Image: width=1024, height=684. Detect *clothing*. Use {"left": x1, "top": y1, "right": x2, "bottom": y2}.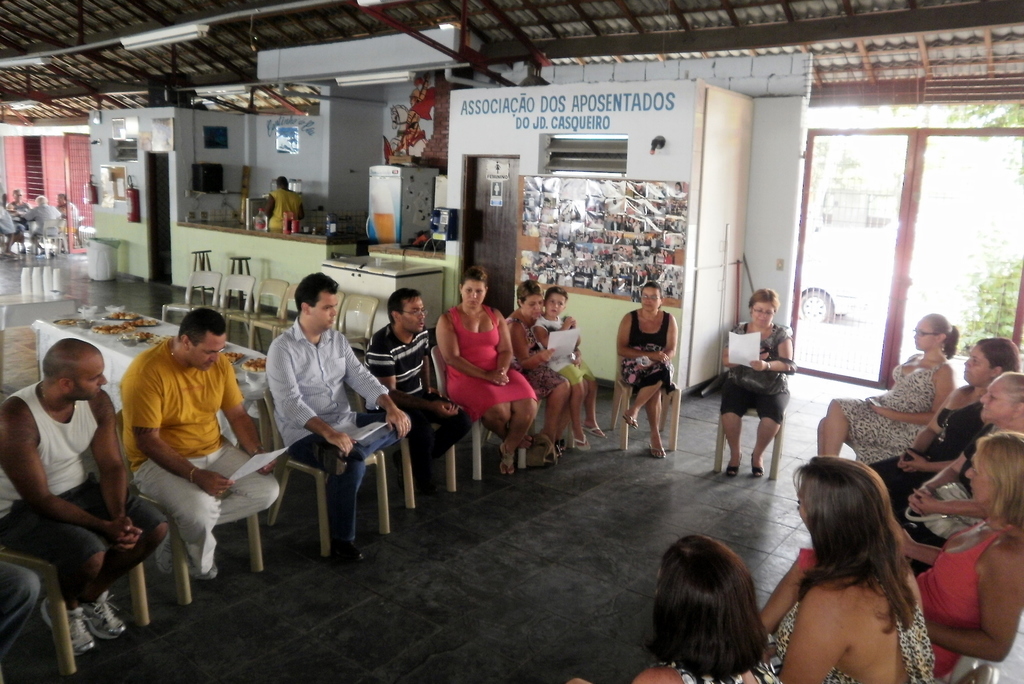
{"left": 641, "top": 655, "right": 761, "bottom": 683}.
